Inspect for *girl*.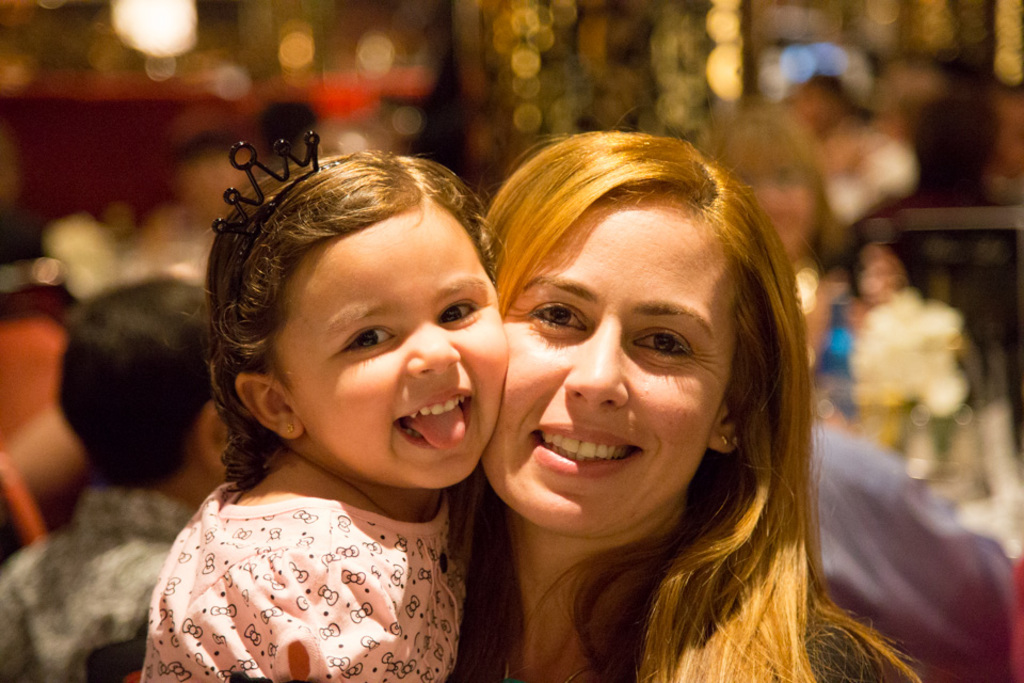
Inspection: box=[443, 113, 940, 682].
